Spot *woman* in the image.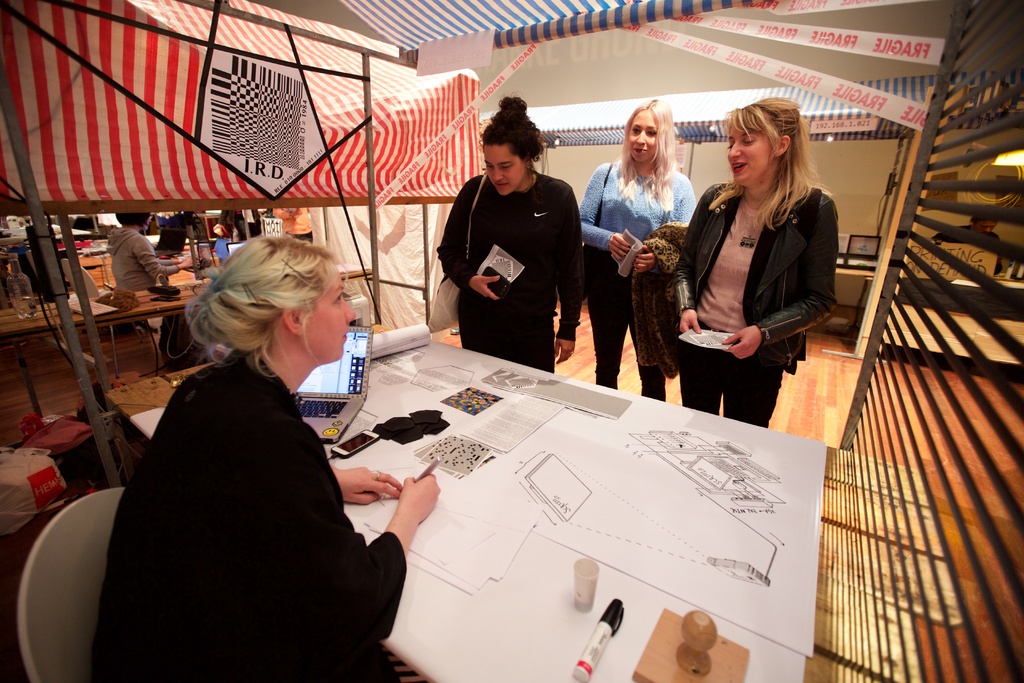
*woman* found at 577/97/694/407.
